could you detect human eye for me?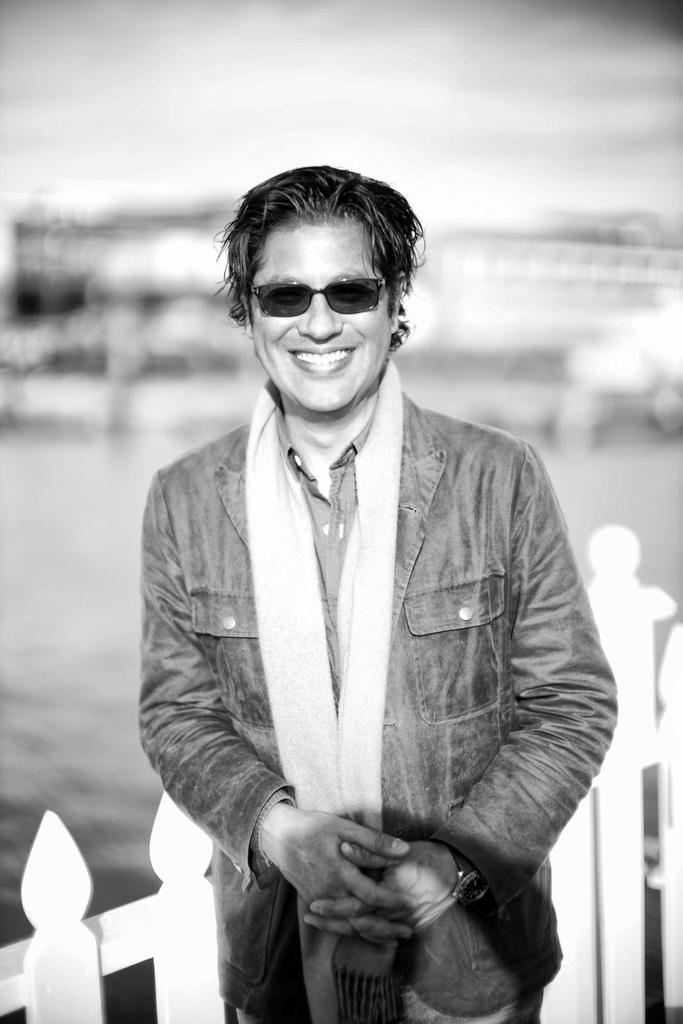
Detection result: box(268, 287, 302, 303).
